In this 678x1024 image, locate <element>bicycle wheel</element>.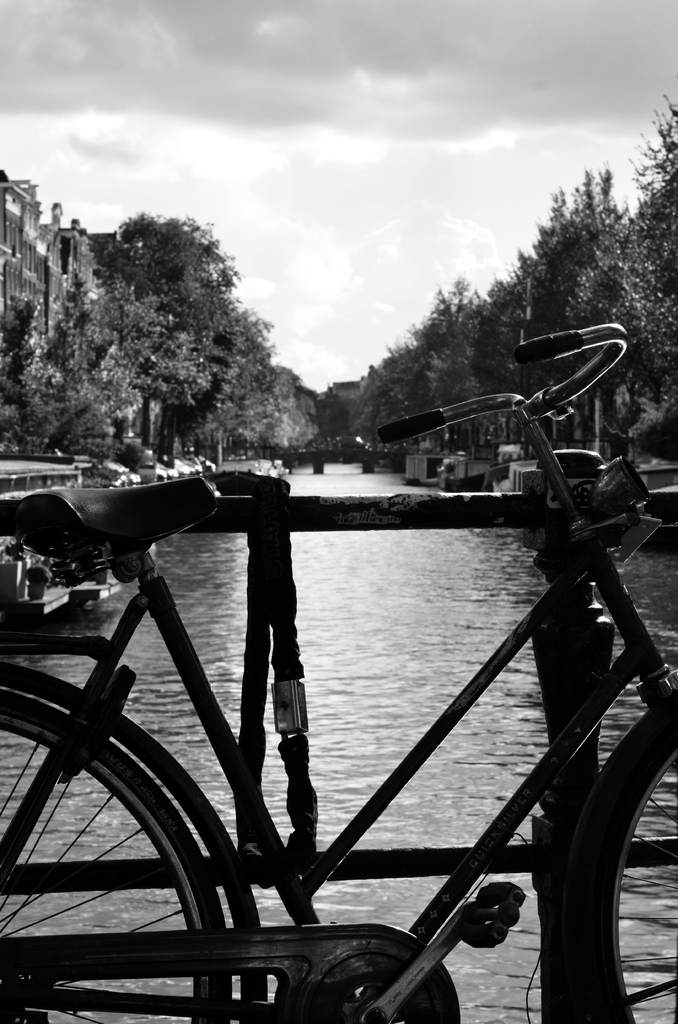
Bounding box: box(577, 669, 677, 1023).
